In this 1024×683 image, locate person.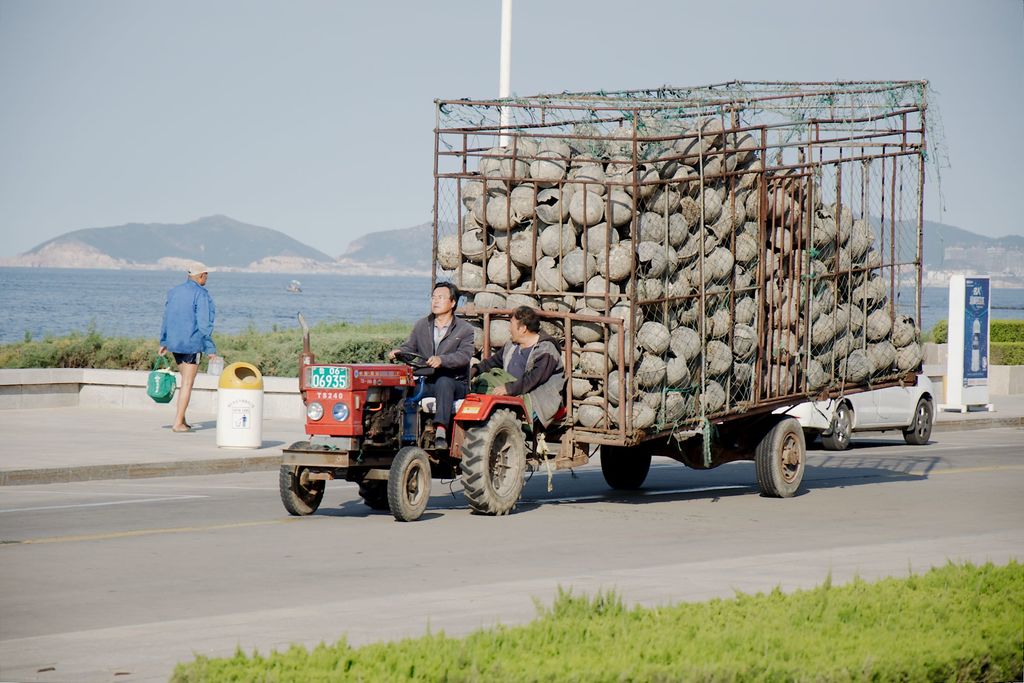
Bounding box: [x1=159, y1=260, x2=216, y2=431].
